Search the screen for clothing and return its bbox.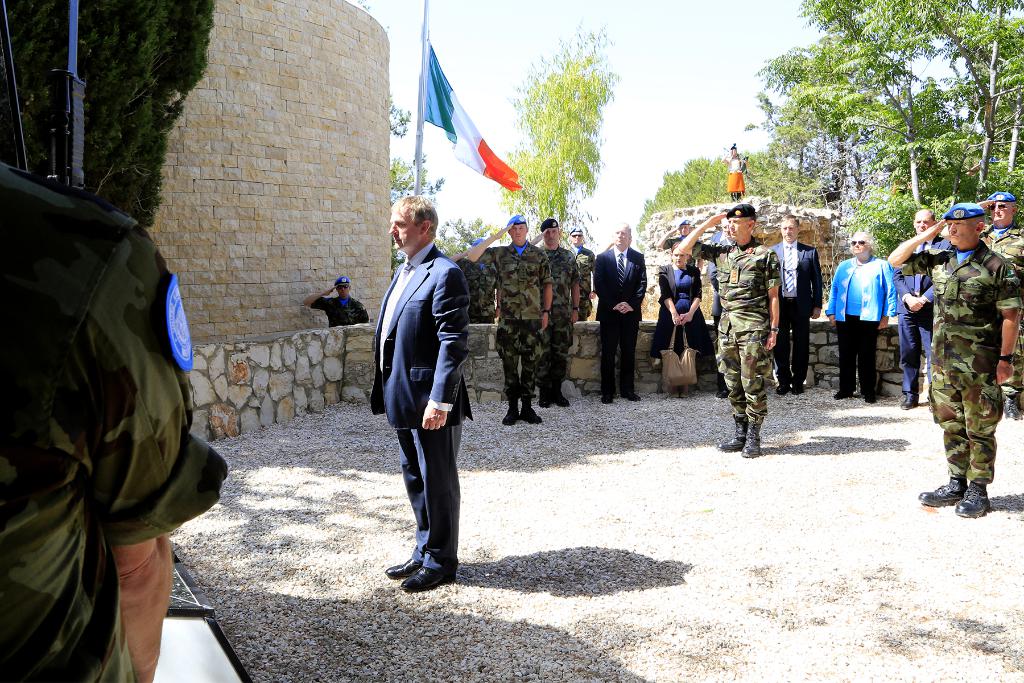
Found: <bbox>483, 239, 556, 397</bbox>.
